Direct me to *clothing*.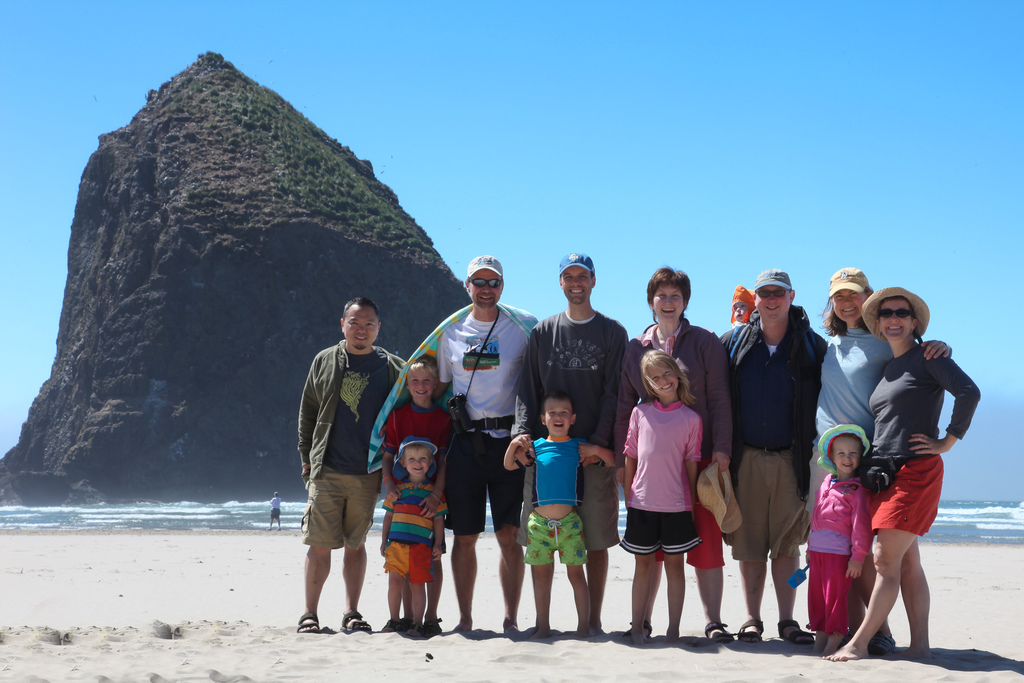
Direction: <region>387, 406, 452, 461</region>.
